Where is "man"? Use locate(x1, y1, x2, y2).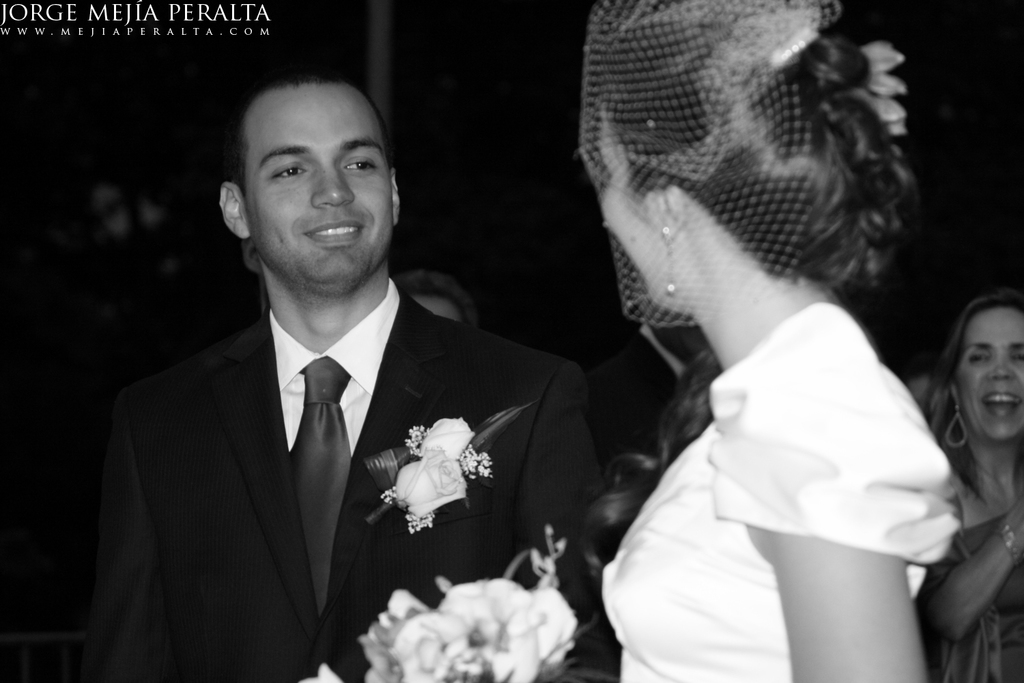
locate(76, 83, 606, 680).
